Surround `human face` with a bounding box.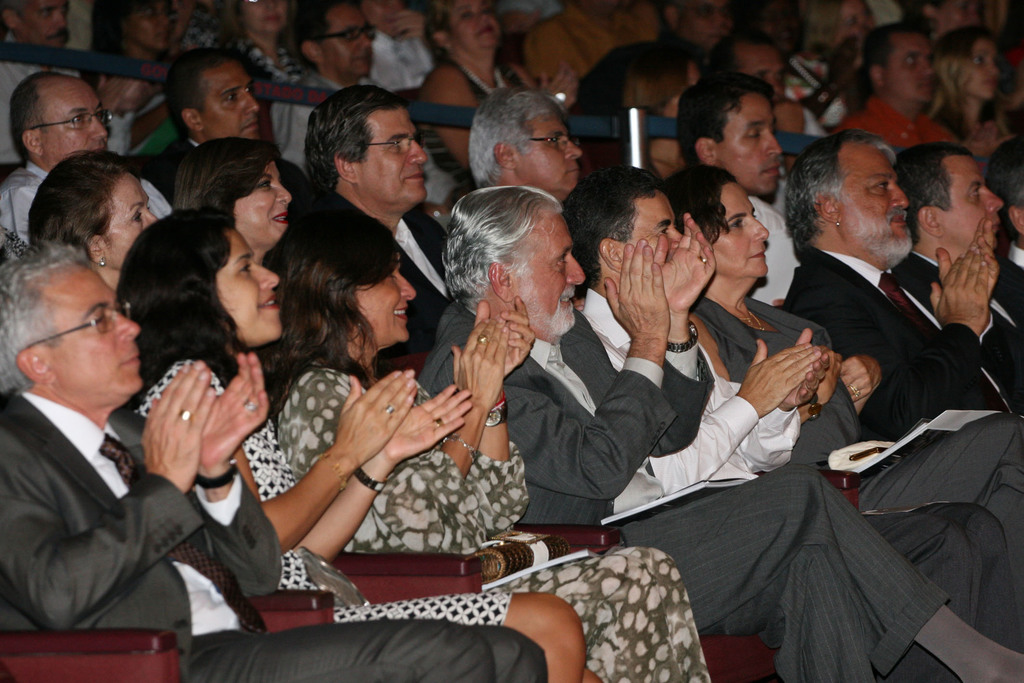
(237,161,294,244).
